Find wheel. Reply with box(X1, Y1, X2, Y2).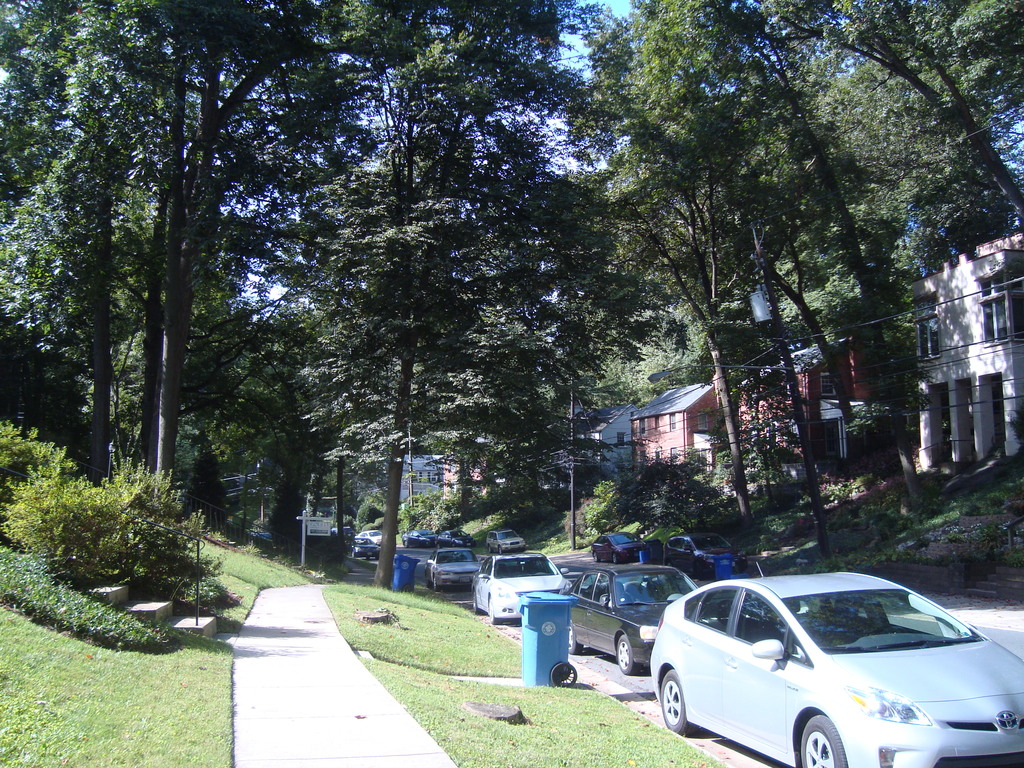
box(614, 632, 644, 677).
